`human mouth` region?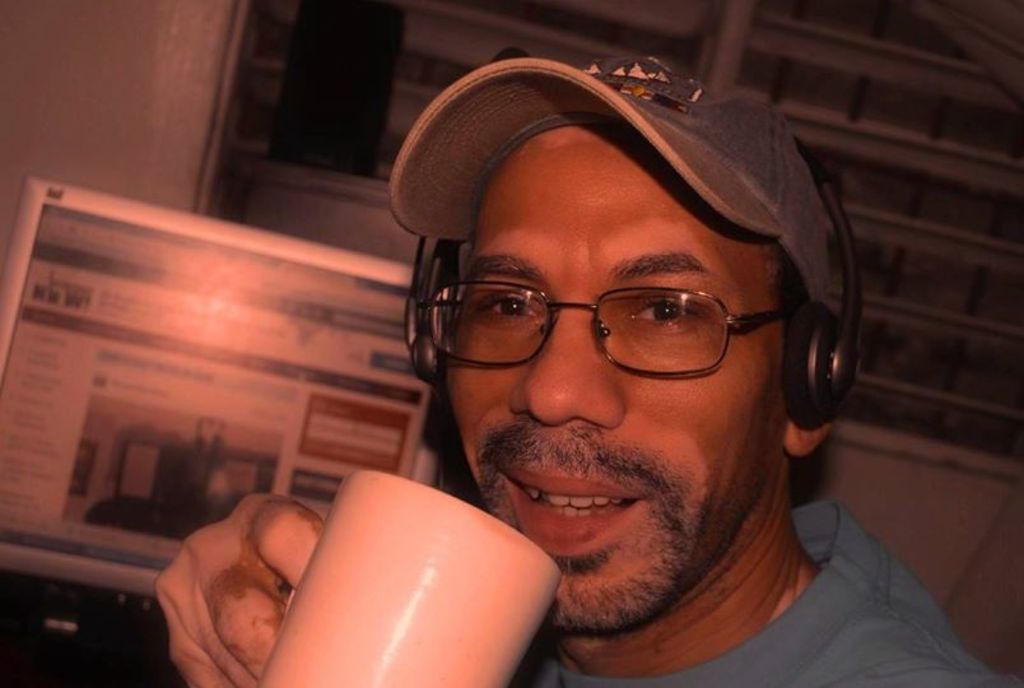
(503,484,651,548)
